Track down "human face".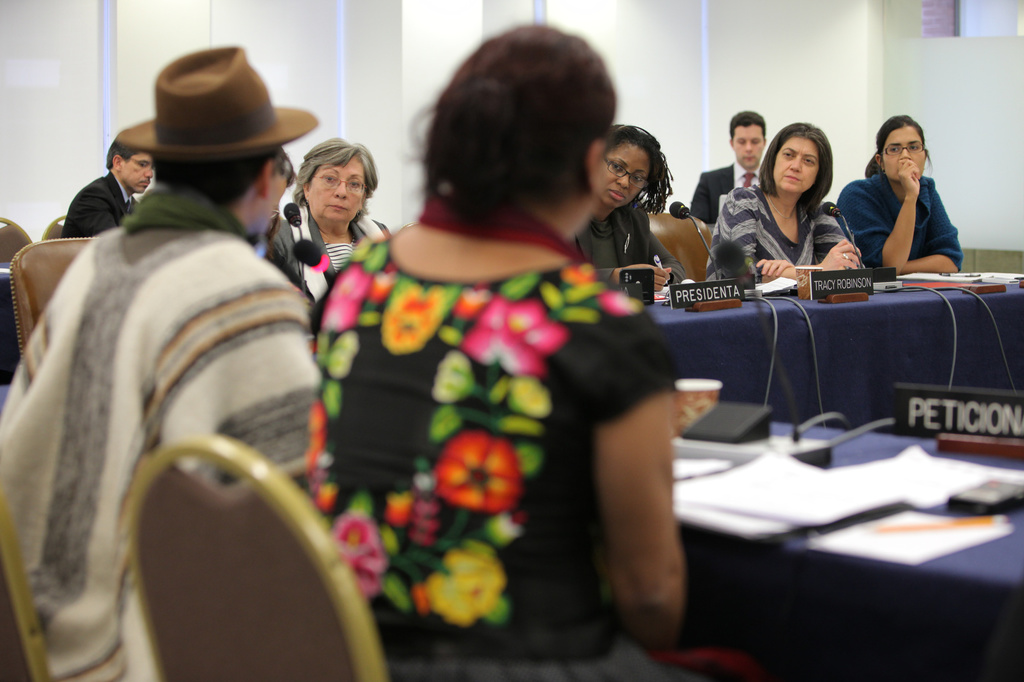
Tracked to bbox=[598, 143, 651, 219].
